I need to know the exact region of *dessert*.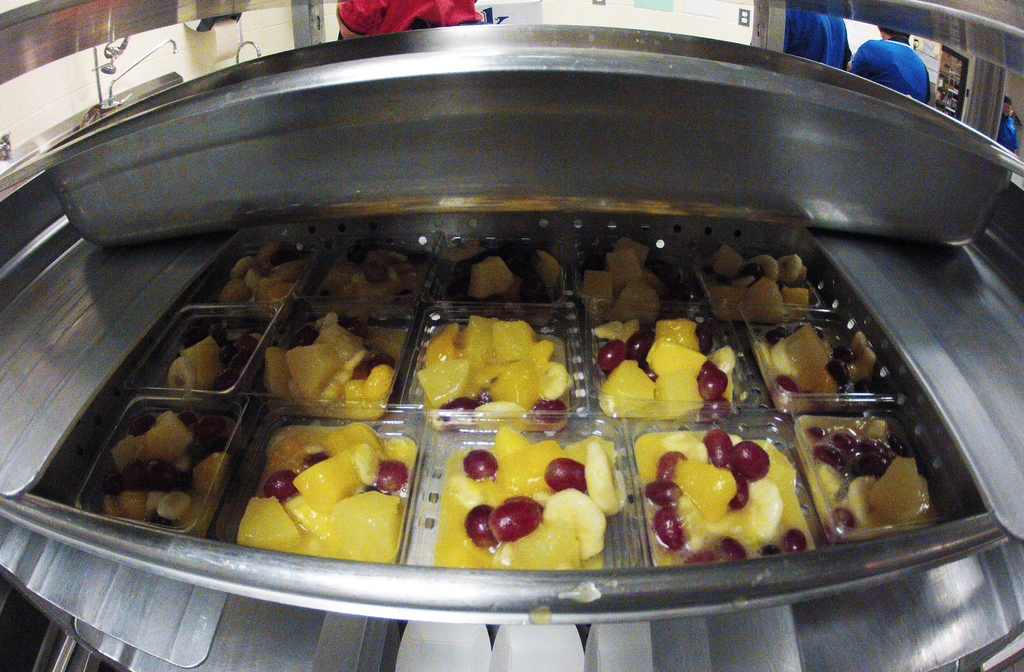
Region: bbox=[236, 420, 417, 561].
